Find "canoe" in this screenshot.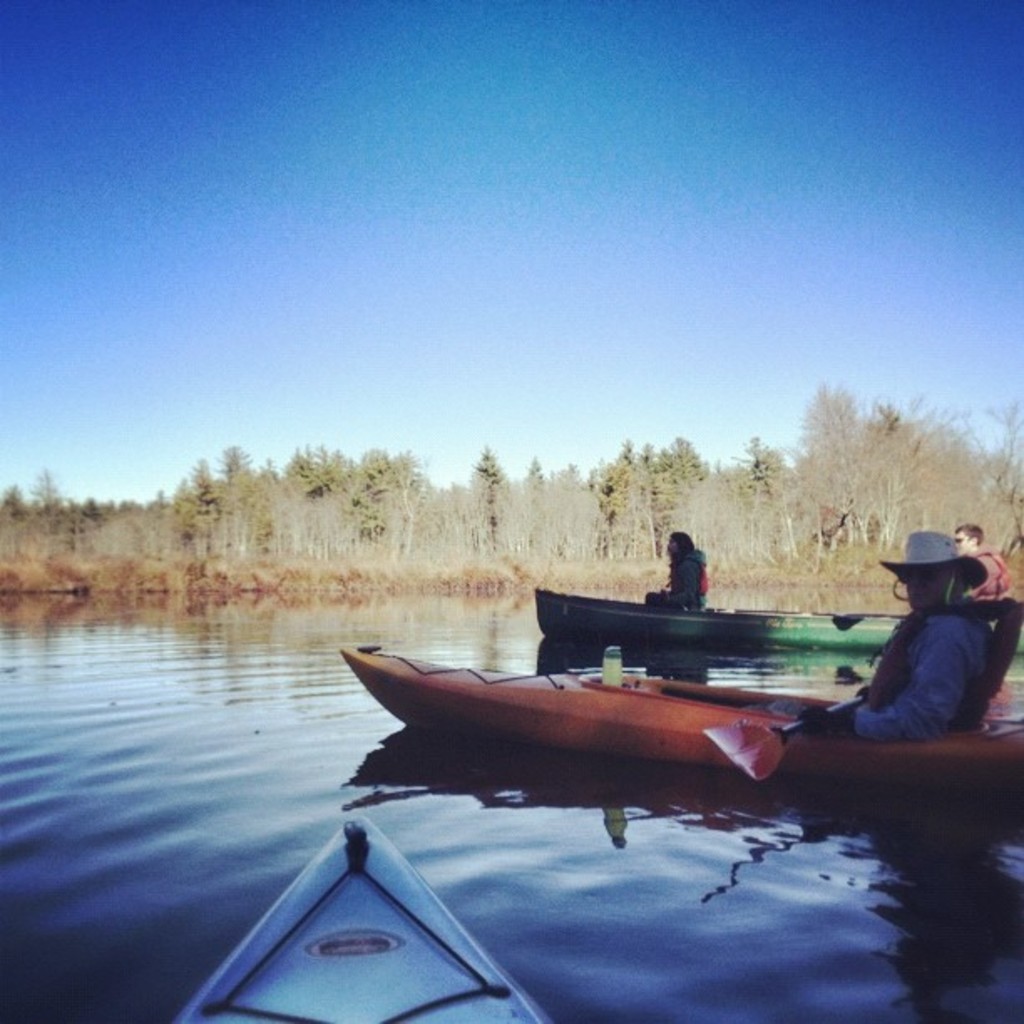
The bounding box for "canoe" is bbox(340, 646, 1022, 785).
